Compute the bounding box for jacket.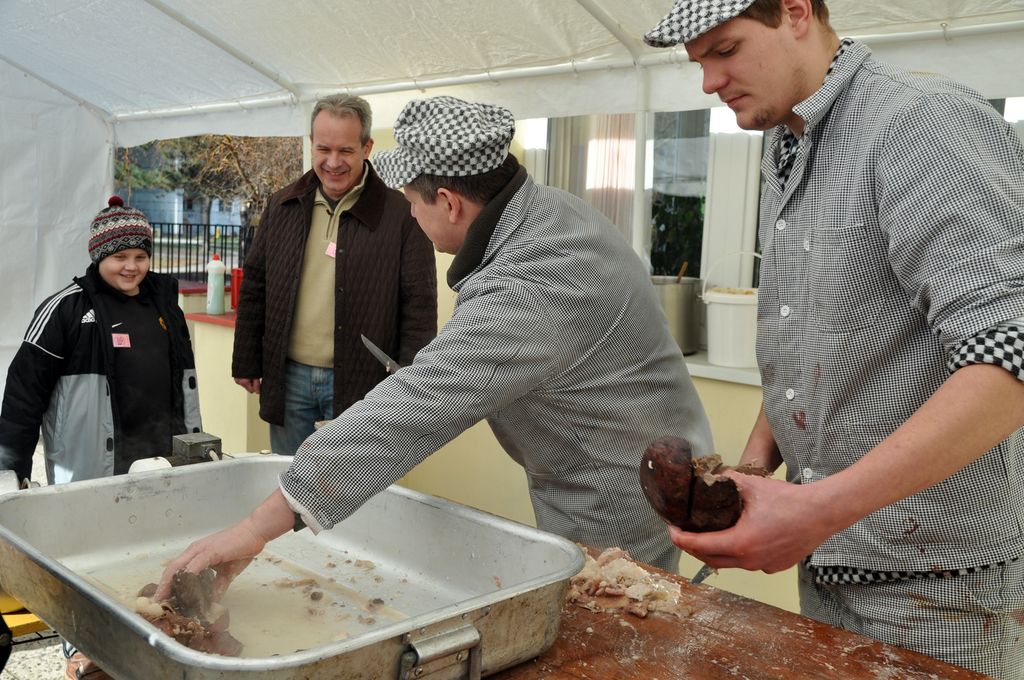
<box>0,263,215,506</box>.
